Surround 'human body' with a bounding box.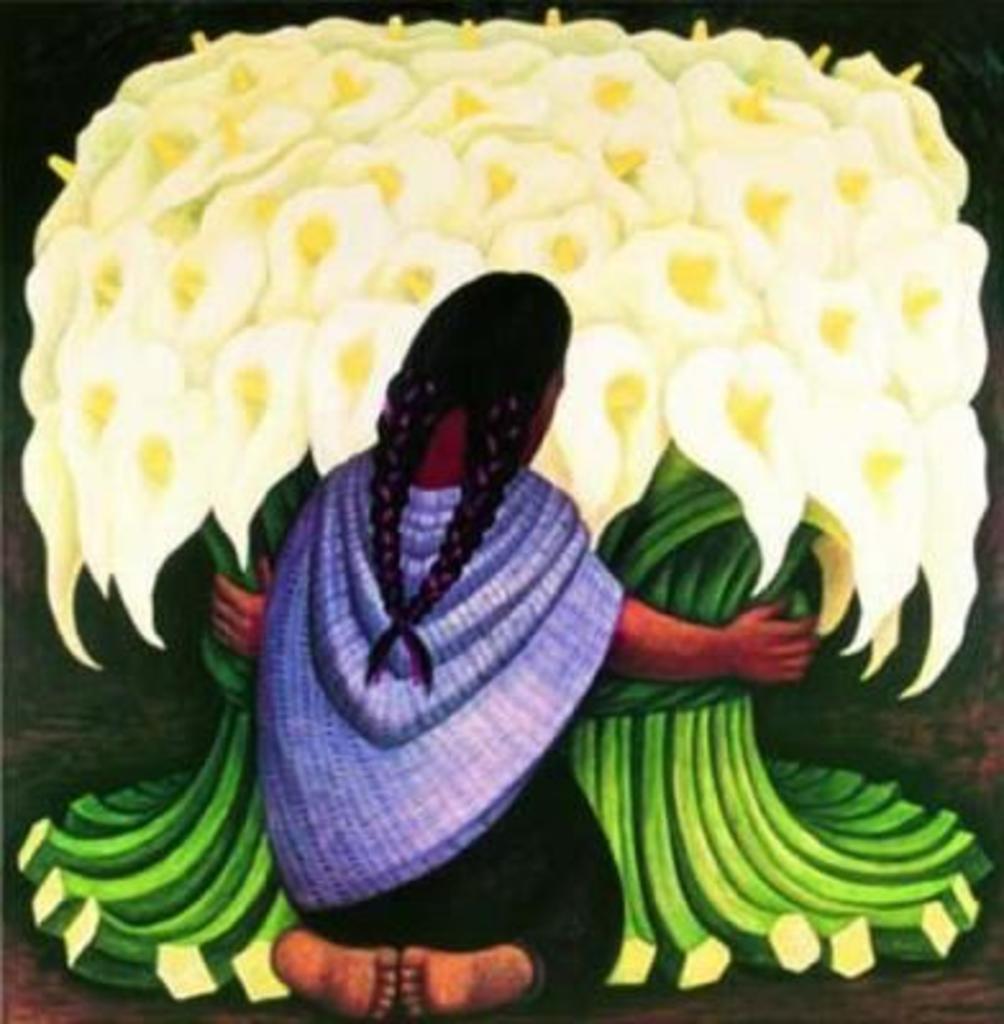
locate(200, 274, 822, 1021).
